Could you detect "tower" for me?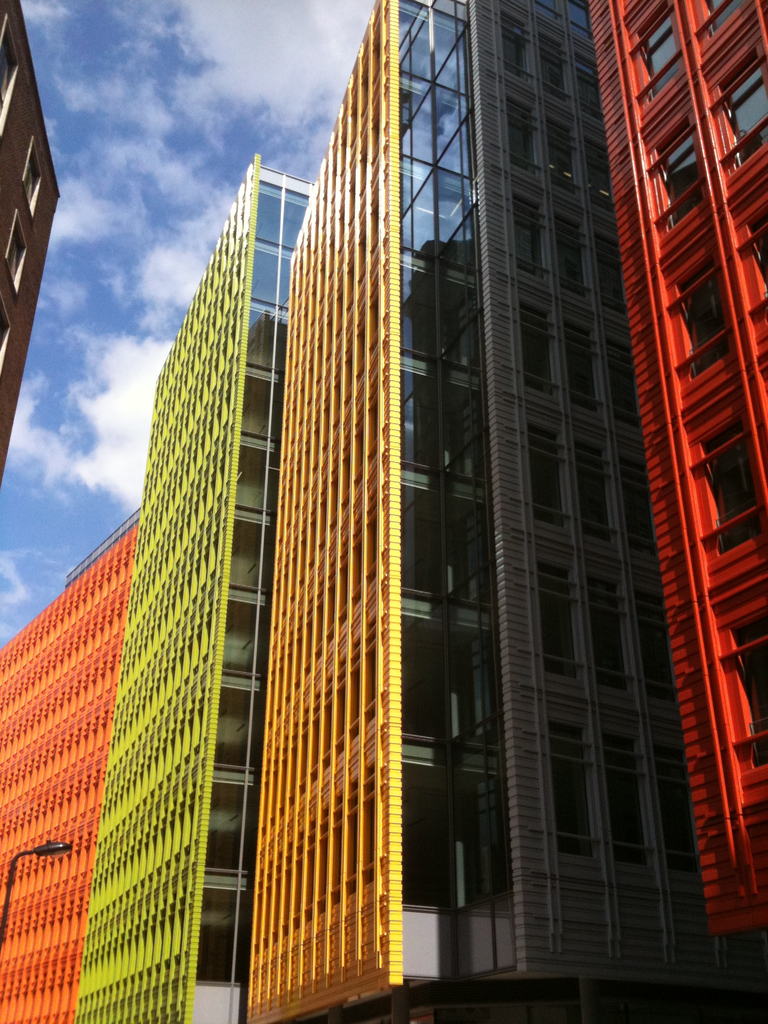
Detection result: [left=247, top=0, right=767, bottom=1023].
